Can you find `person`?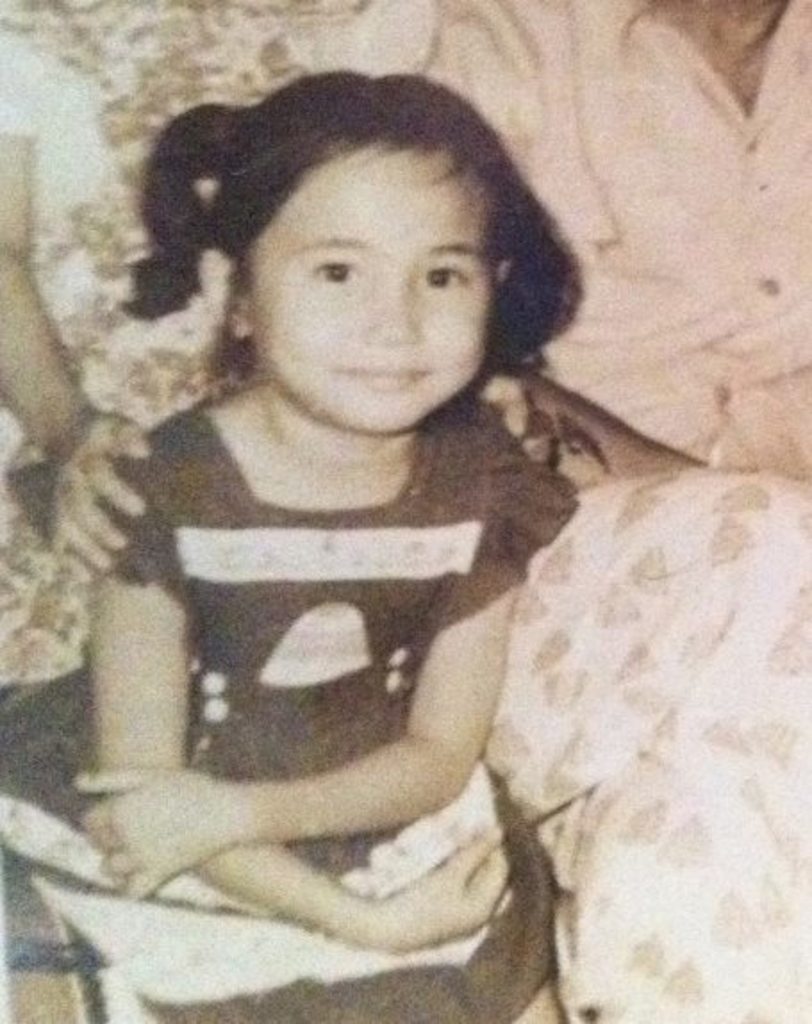
Yes, bounding box: 41/71/601/1020.
